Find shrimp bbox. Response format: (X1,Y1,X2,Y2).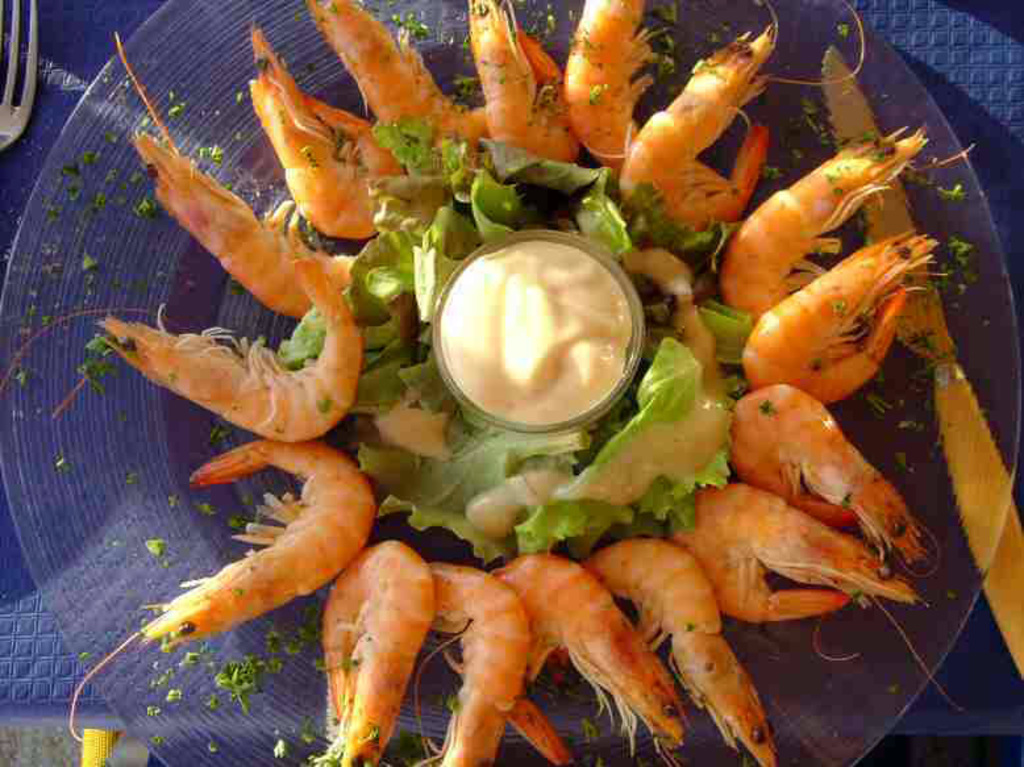
(469,1,576,168).
